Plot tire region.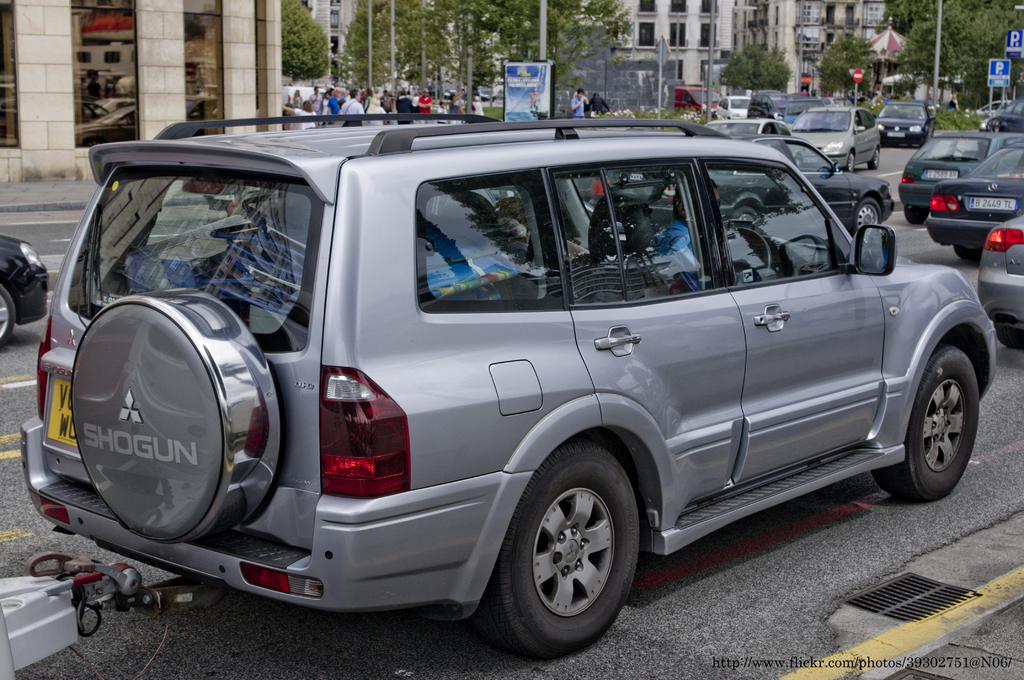
Plotted at [851,197,879,232].
